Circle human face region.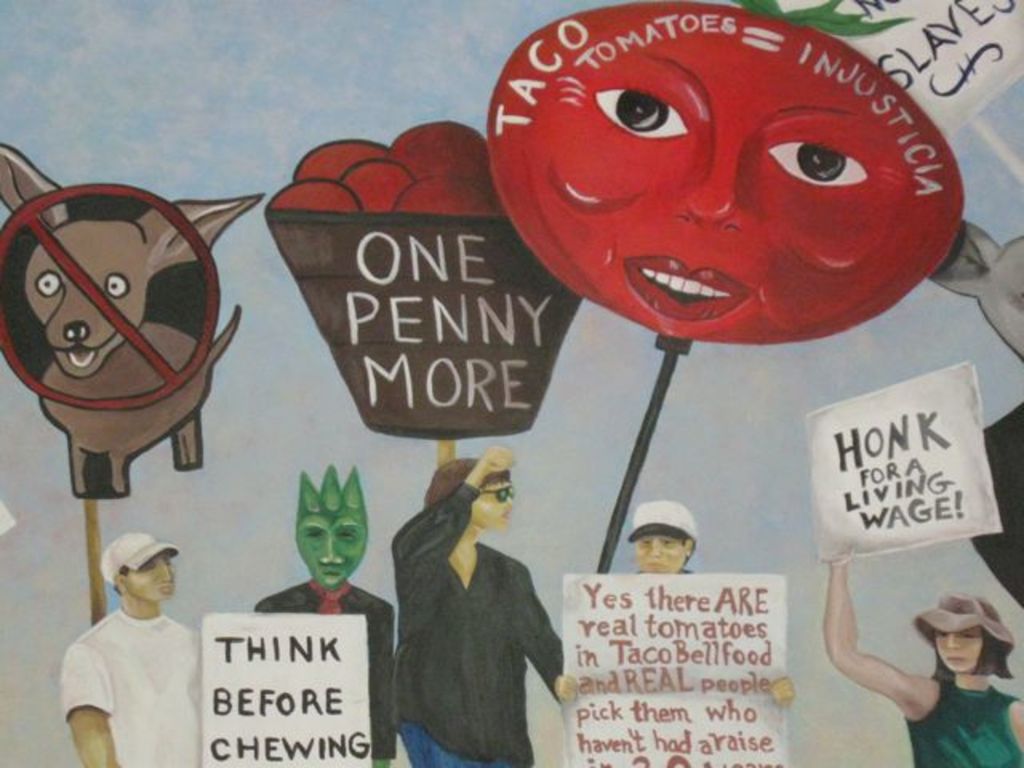
Region: <box>126,554,176,598</box>.
